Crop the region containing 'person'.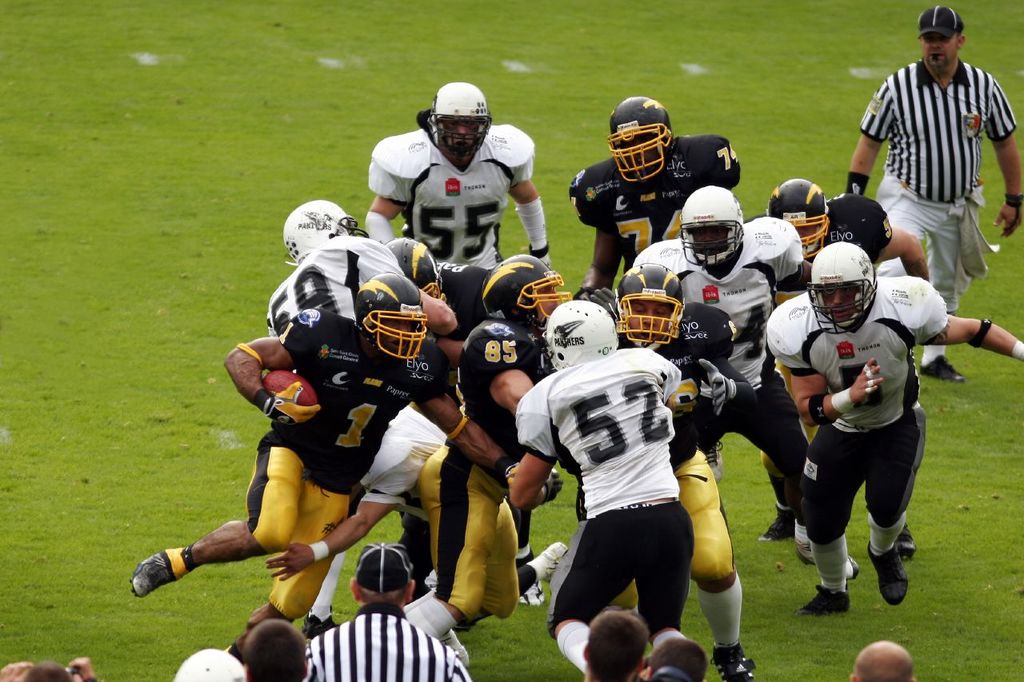
Crop region: {"x1": 242, "y1": 621, "x2": 304, "y2": 681}.
